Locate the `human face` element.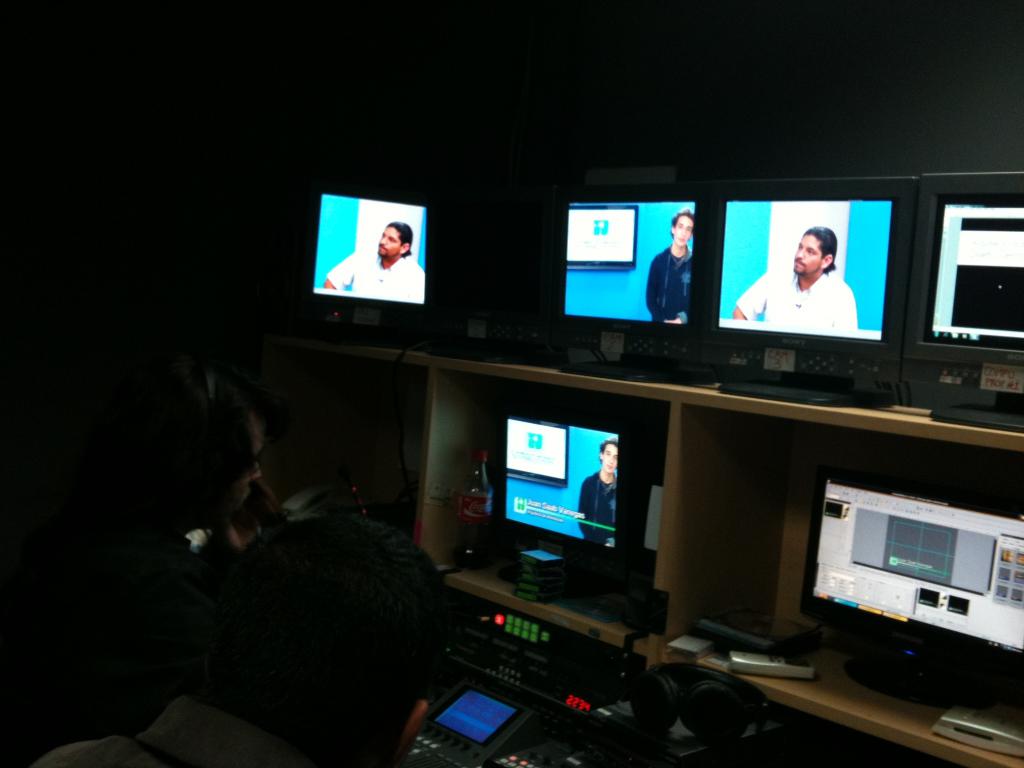
Element bbox: 673 214 693 246.
